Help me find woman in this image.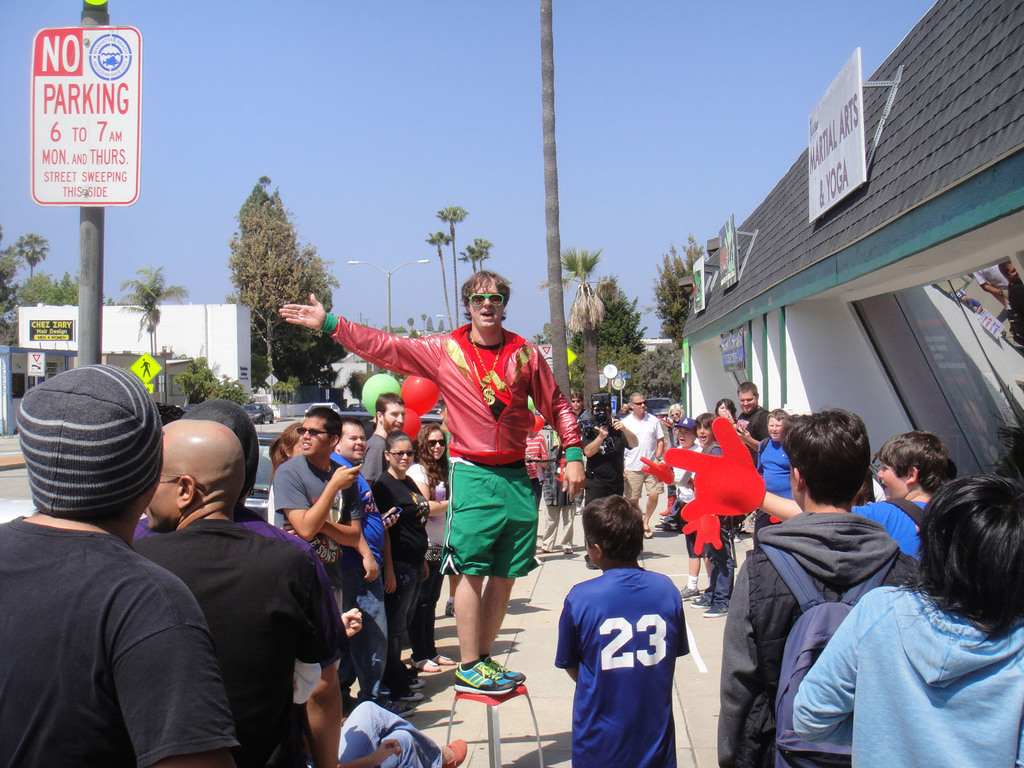
Found it: select_region(369, 431, 435, 676).
